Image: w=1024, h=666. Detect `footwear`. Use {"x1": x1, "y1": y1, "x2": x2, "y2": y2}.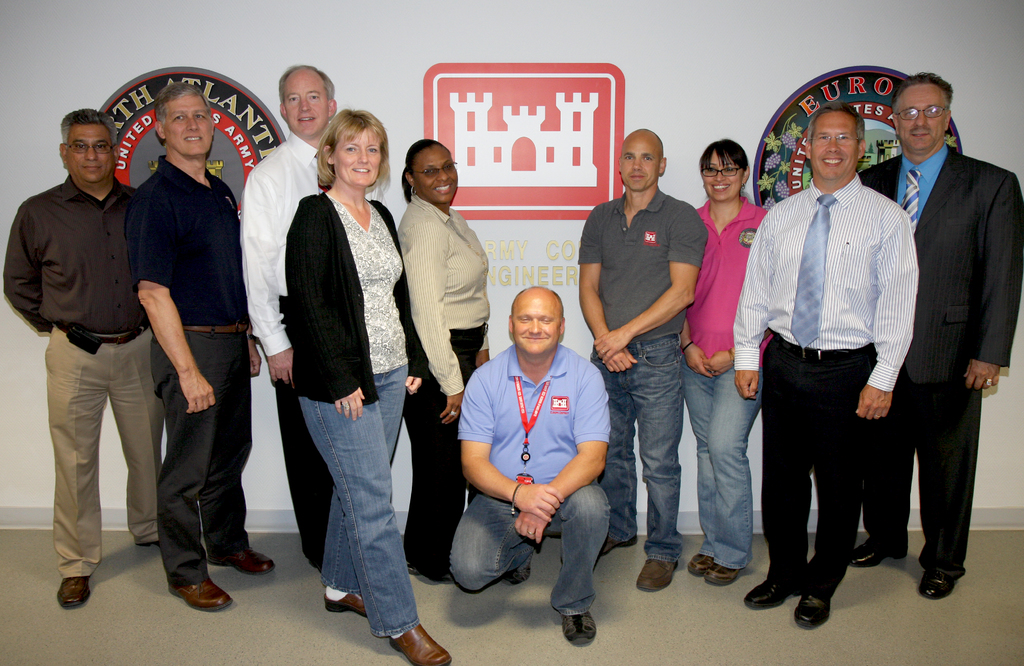
{"x1": 320, "y1": 585, "x2": 380, "y2": 623}.
